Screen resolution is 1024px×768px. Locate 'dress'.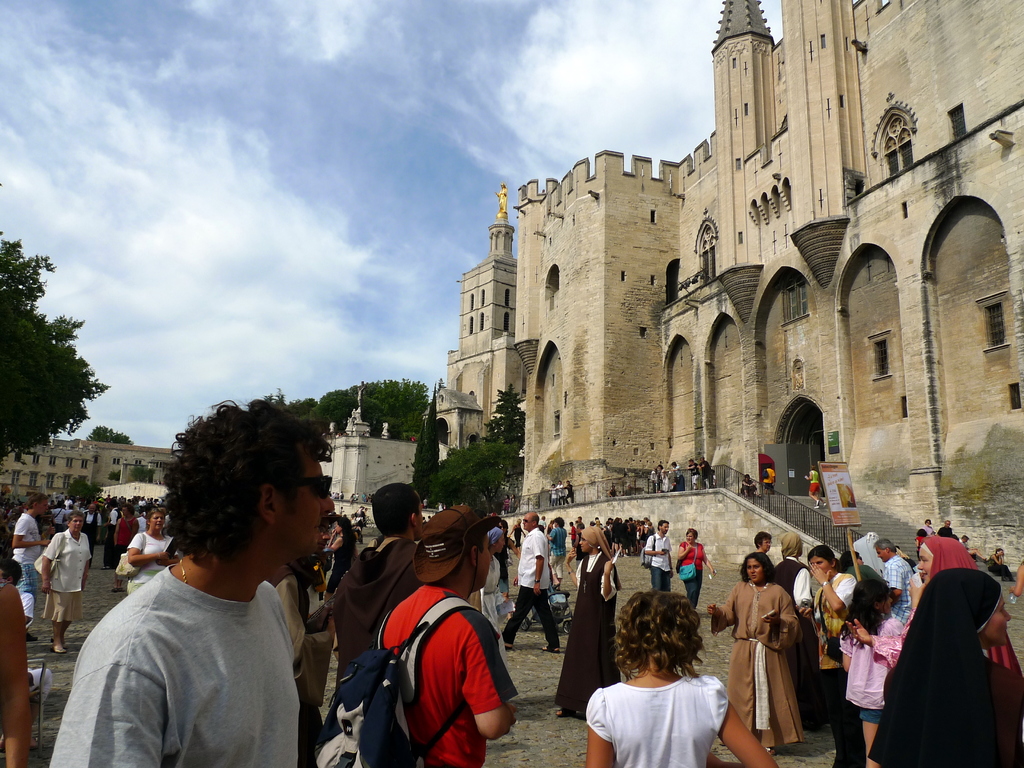
712 583 800 750.
